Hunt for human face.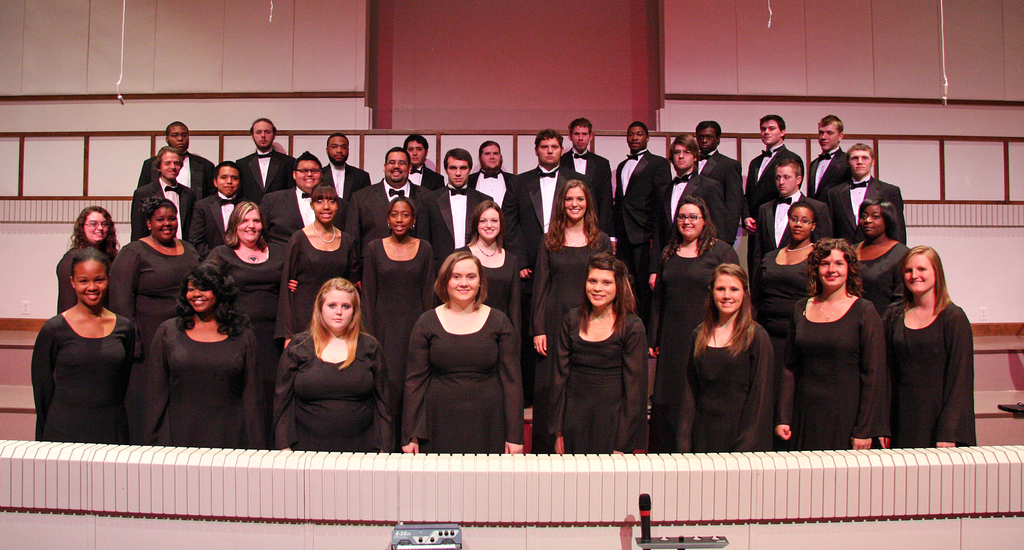
Hunted down at 698 124 717 154.
